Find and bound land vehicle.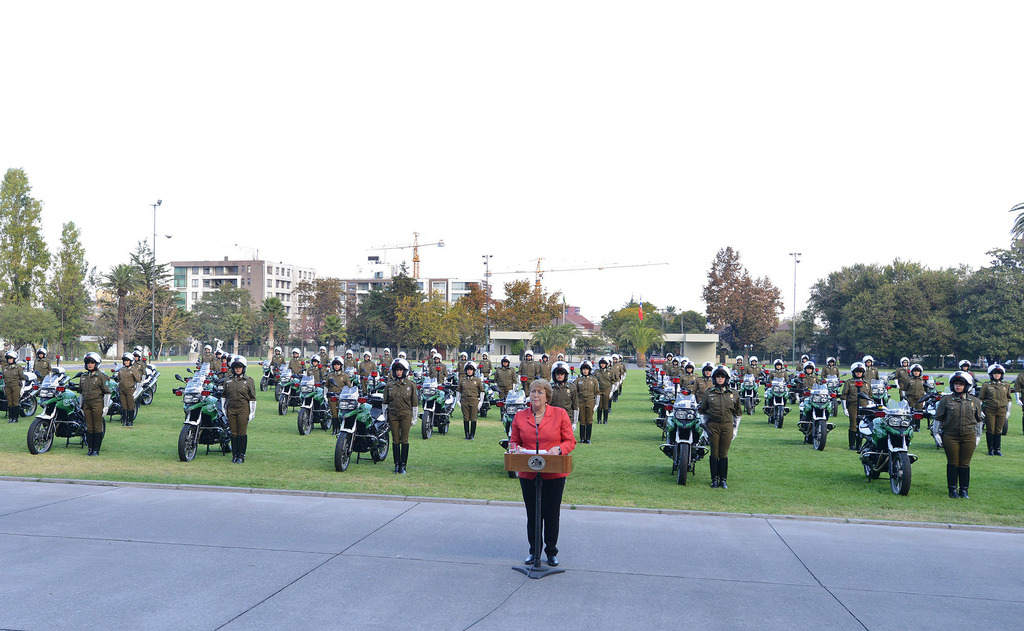
Bound: 721, 361, 740, 391.
